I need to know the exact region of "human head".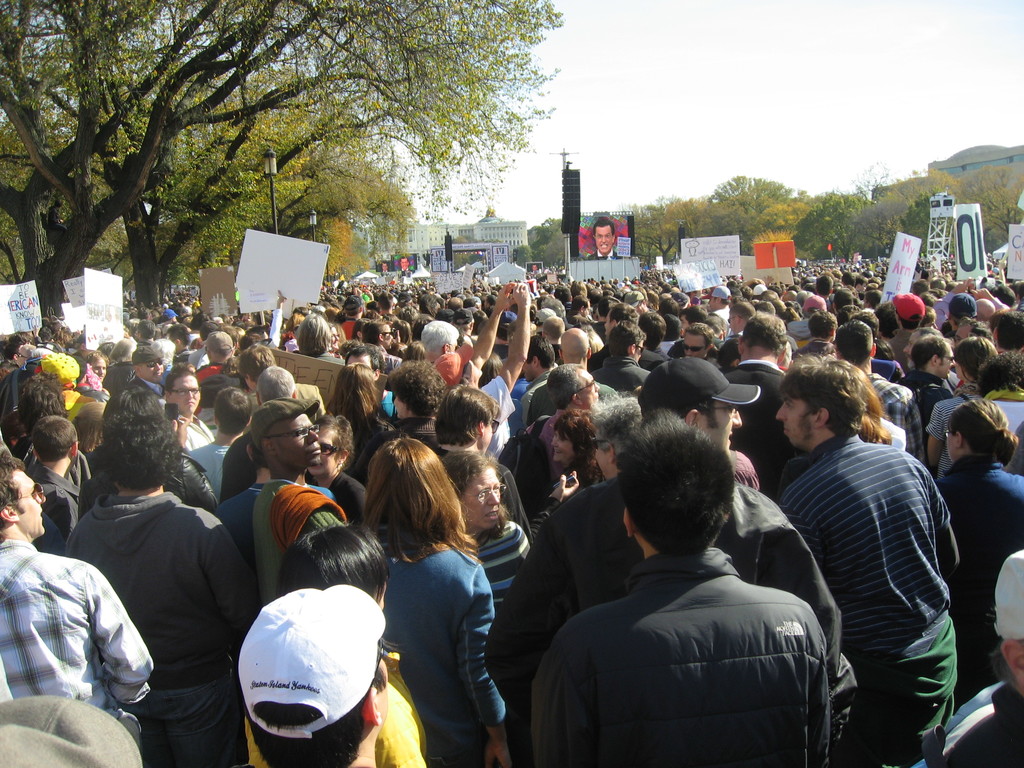
Region: 546,358,602,408.
